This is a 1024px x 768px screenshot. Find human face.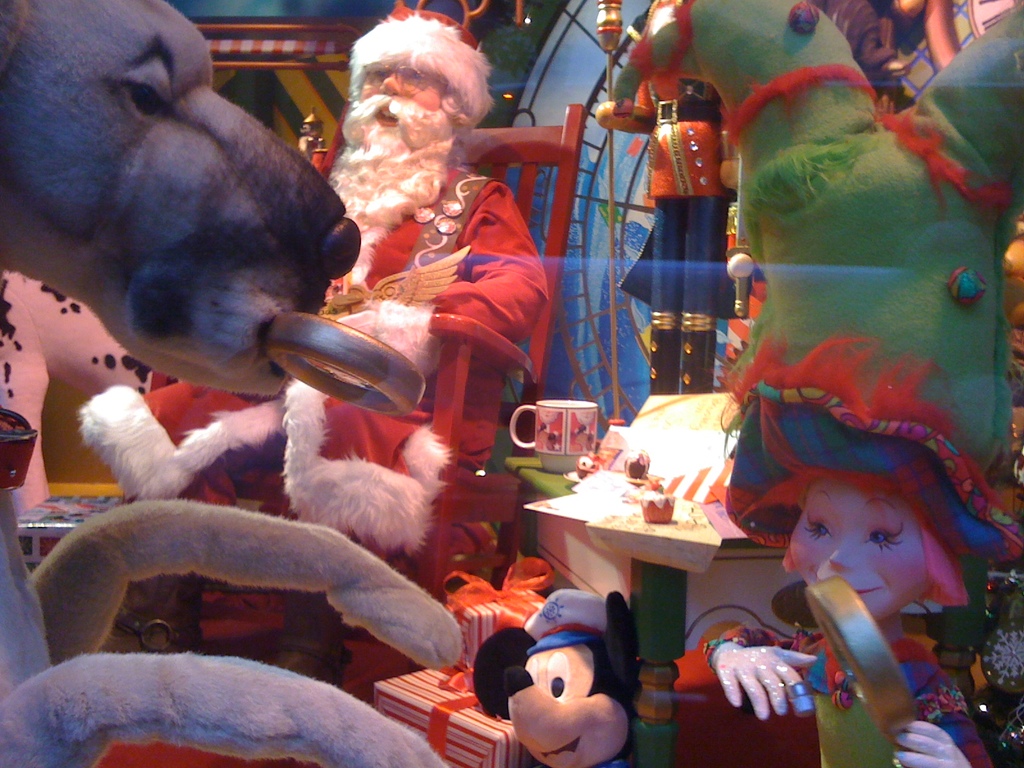
Bounding box: {"left": 789, "top": 474, "right": 924, "bottom": 622}.
